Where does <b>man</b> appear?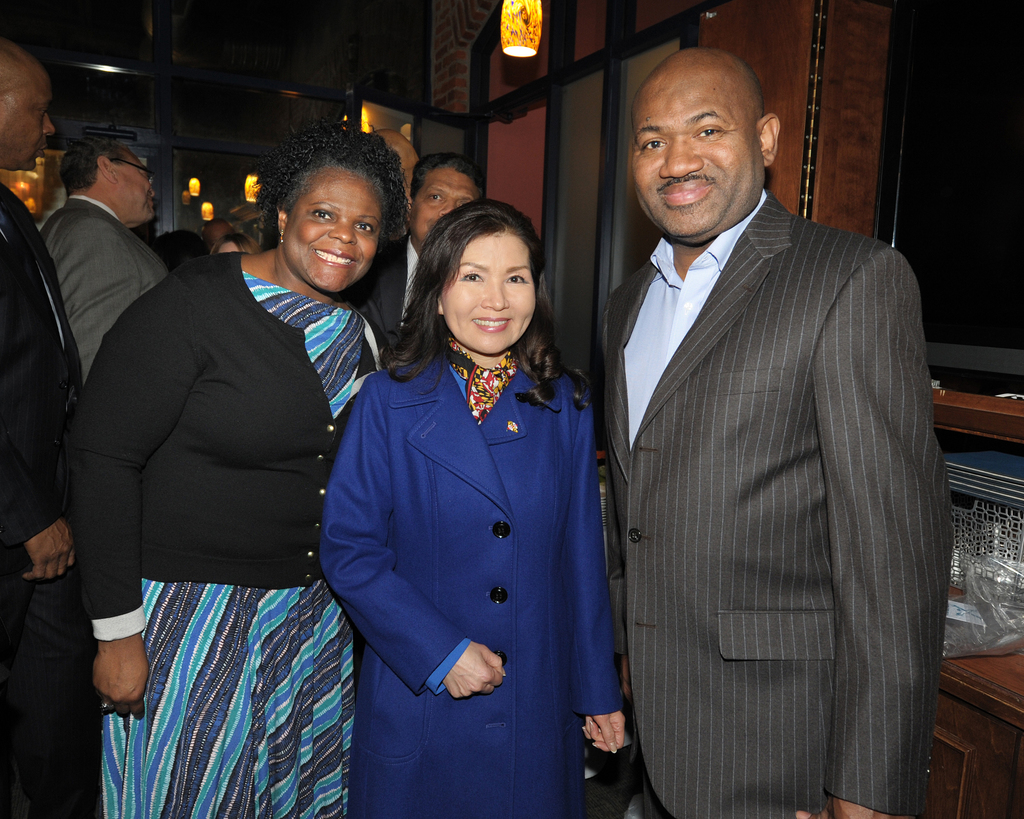
Appears at x1=349 y1=150 x2=487 y2=349.
